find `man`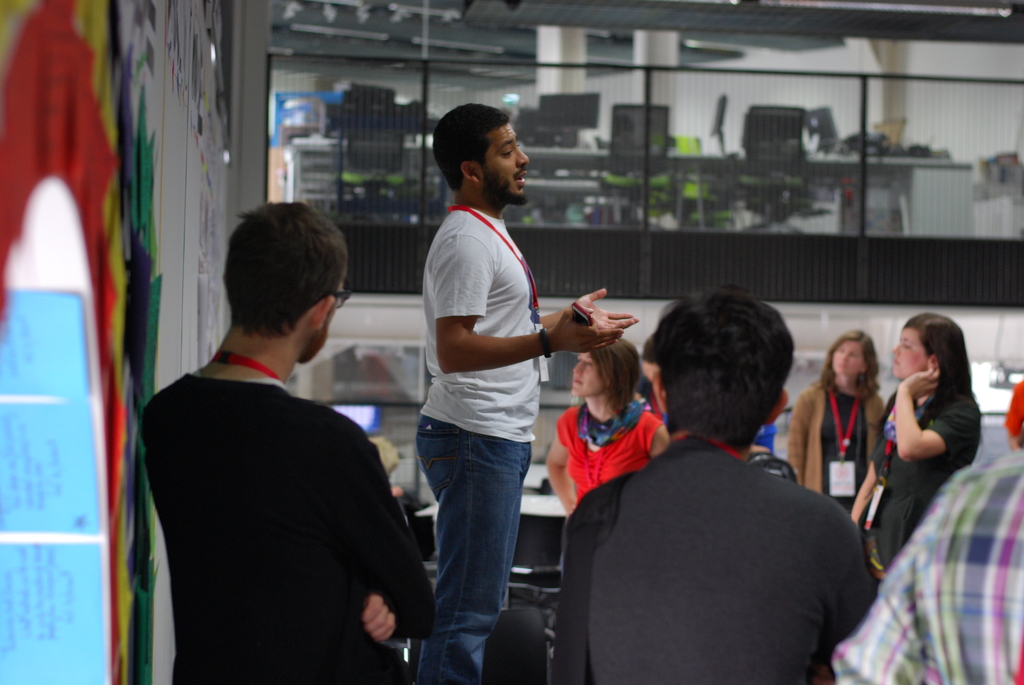
(413, 102, 639, 684)
